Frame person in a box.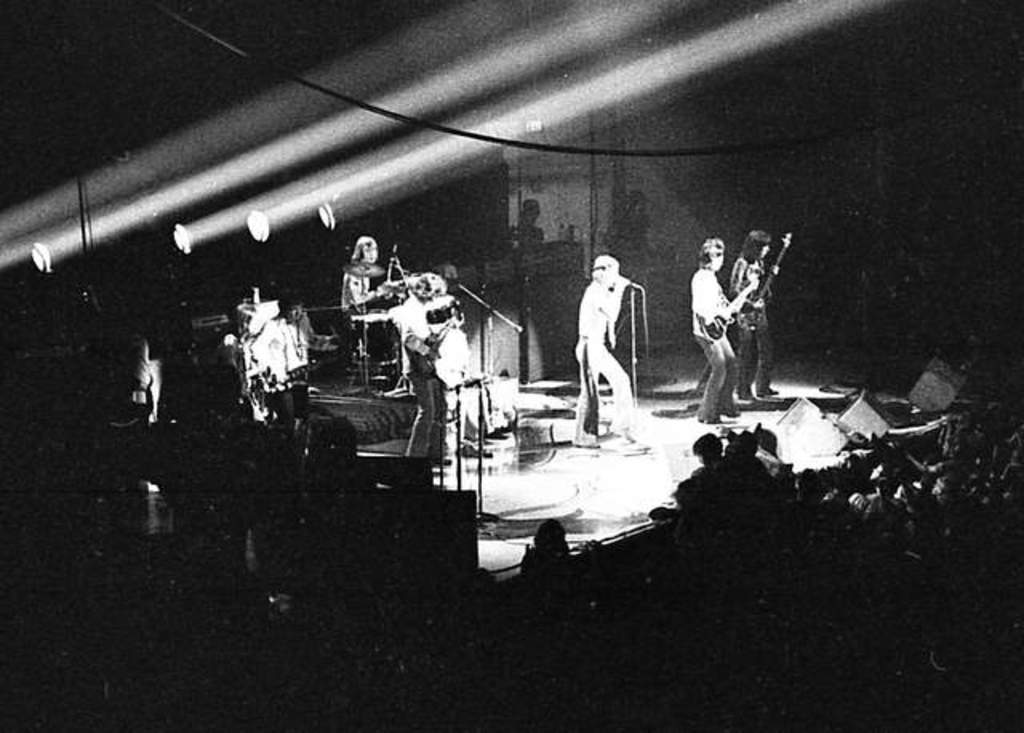
x1=730, y1=221, x2=789, y2=399.
